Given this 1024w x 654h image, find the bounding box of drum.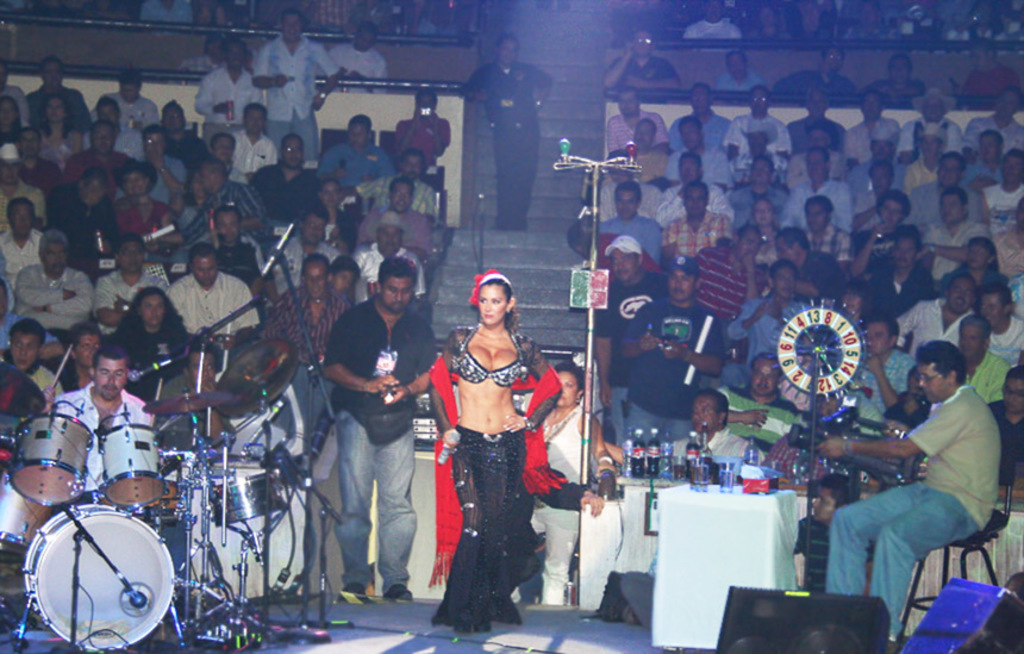
[left=8, top=413, right=92, bottom=506].
